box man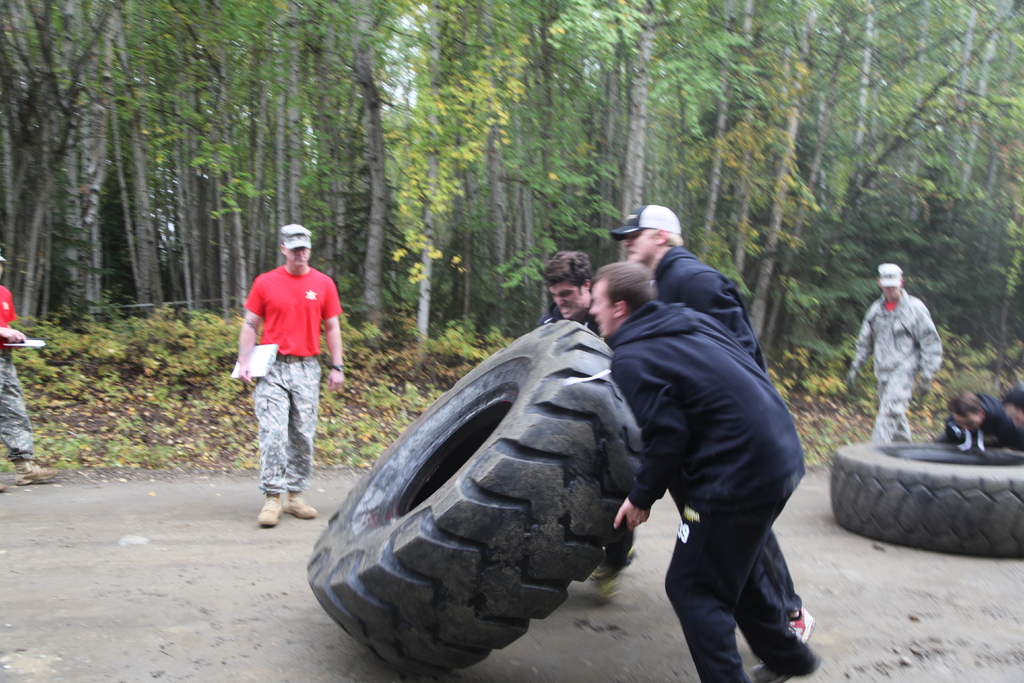
[998,383,1023,429]
